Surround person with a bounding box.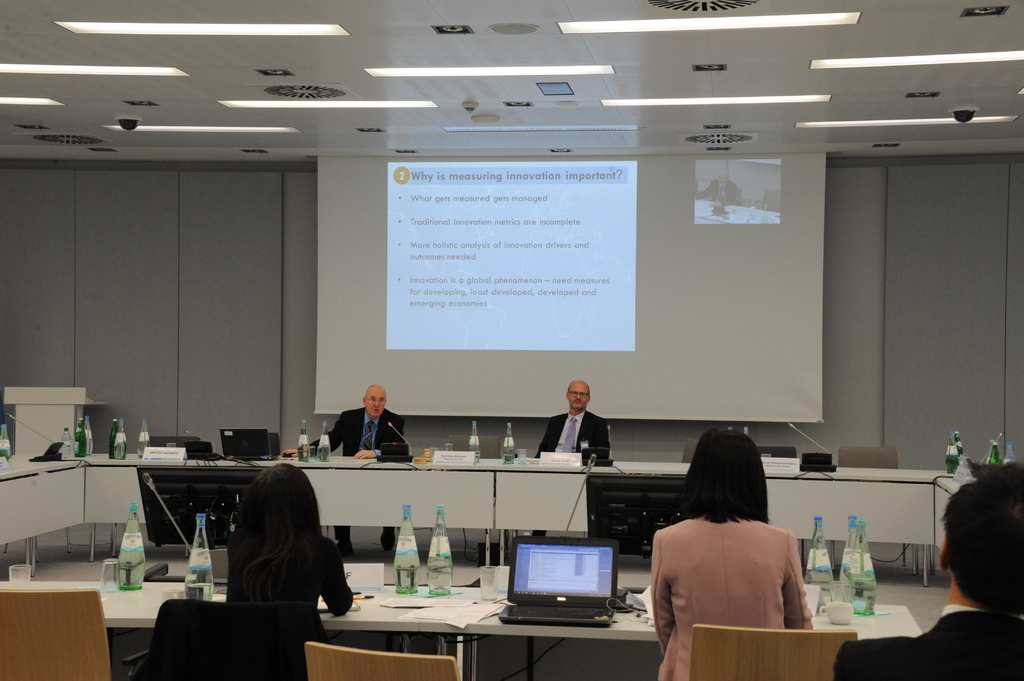
detection(552, 386, 612, 485).
